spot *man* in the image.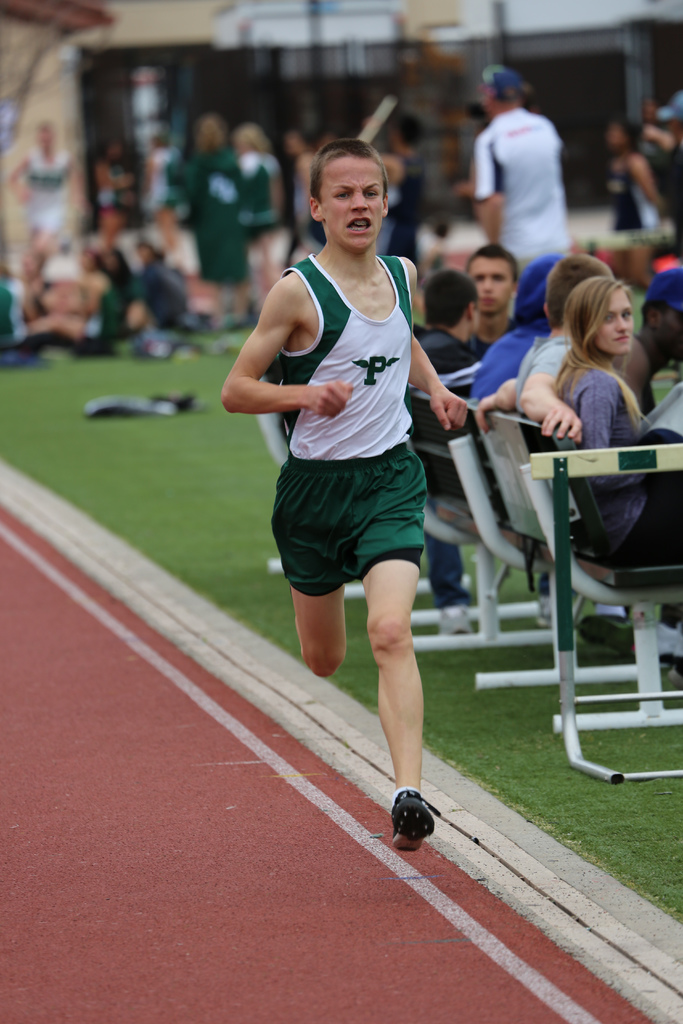
*man* found at BBox(458, 237, 515, 337).
